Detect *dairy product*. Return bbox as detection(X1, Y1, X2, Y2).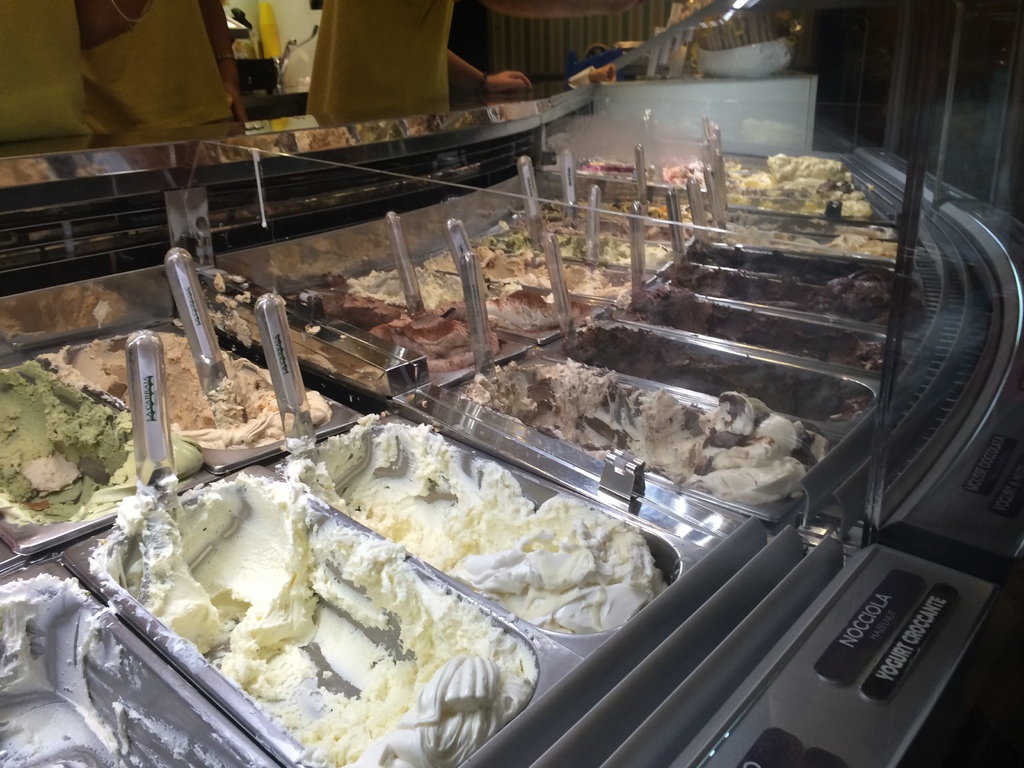
detection(573, 156, 701, 184).
